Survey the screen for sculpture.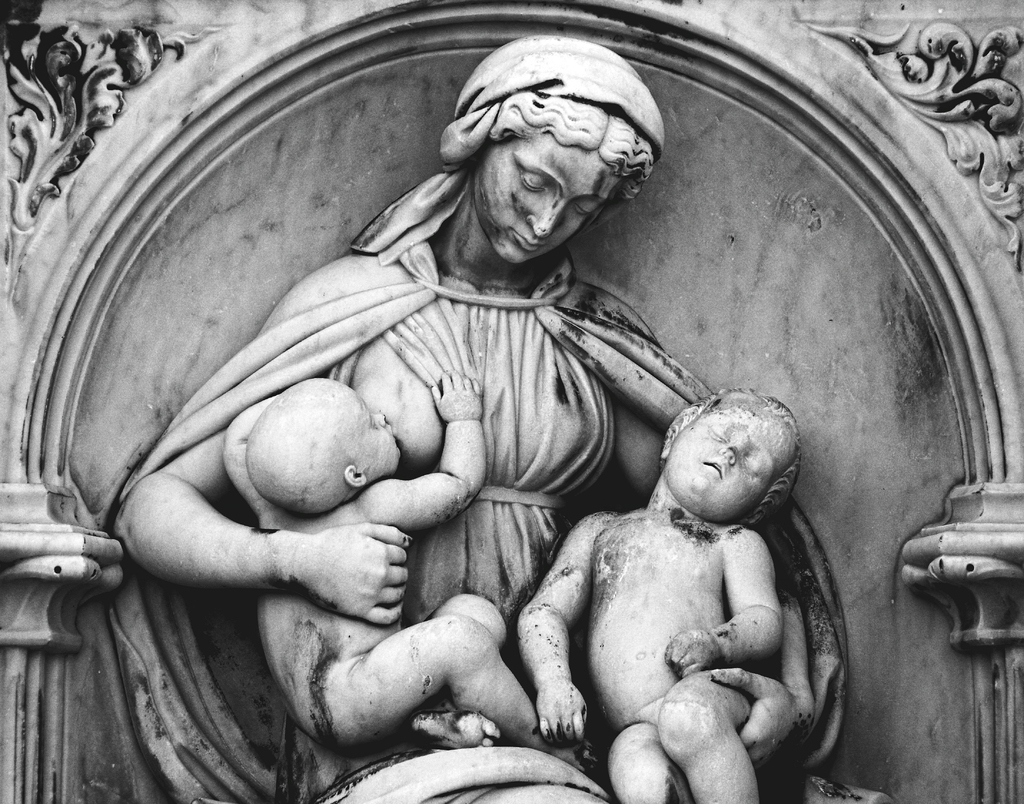
Survey found: [516,382,807,803].
